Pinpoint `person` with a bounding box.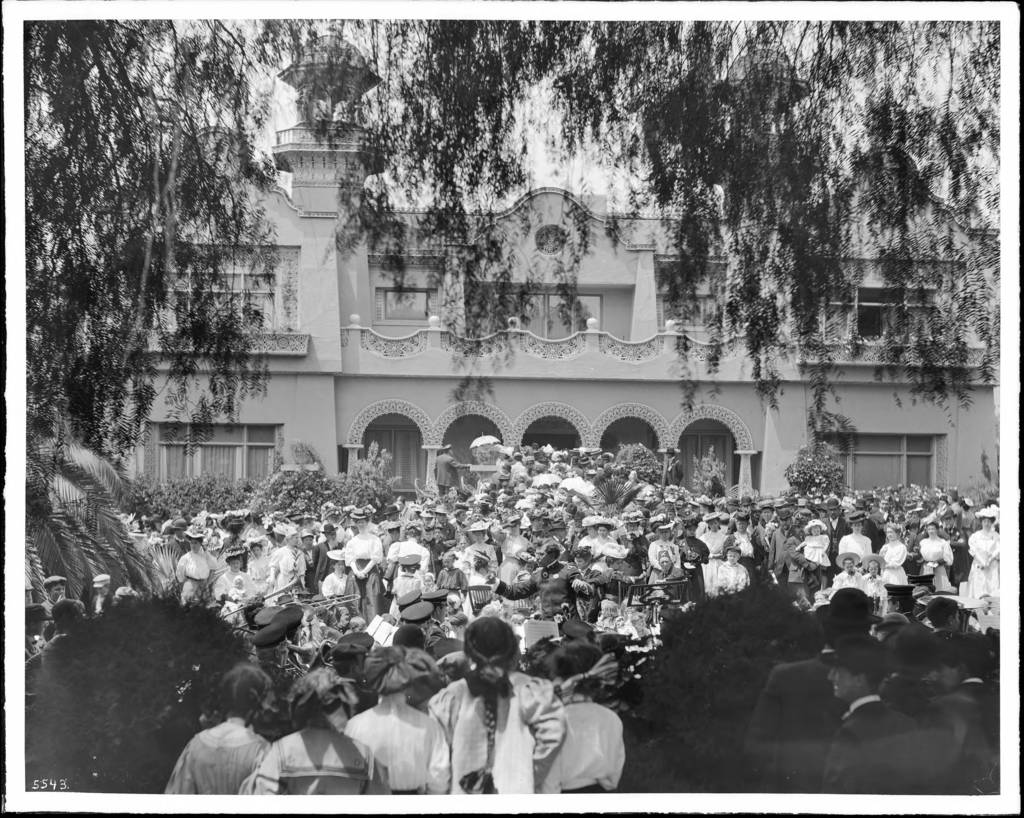
region(881, 666, 927, 709).
